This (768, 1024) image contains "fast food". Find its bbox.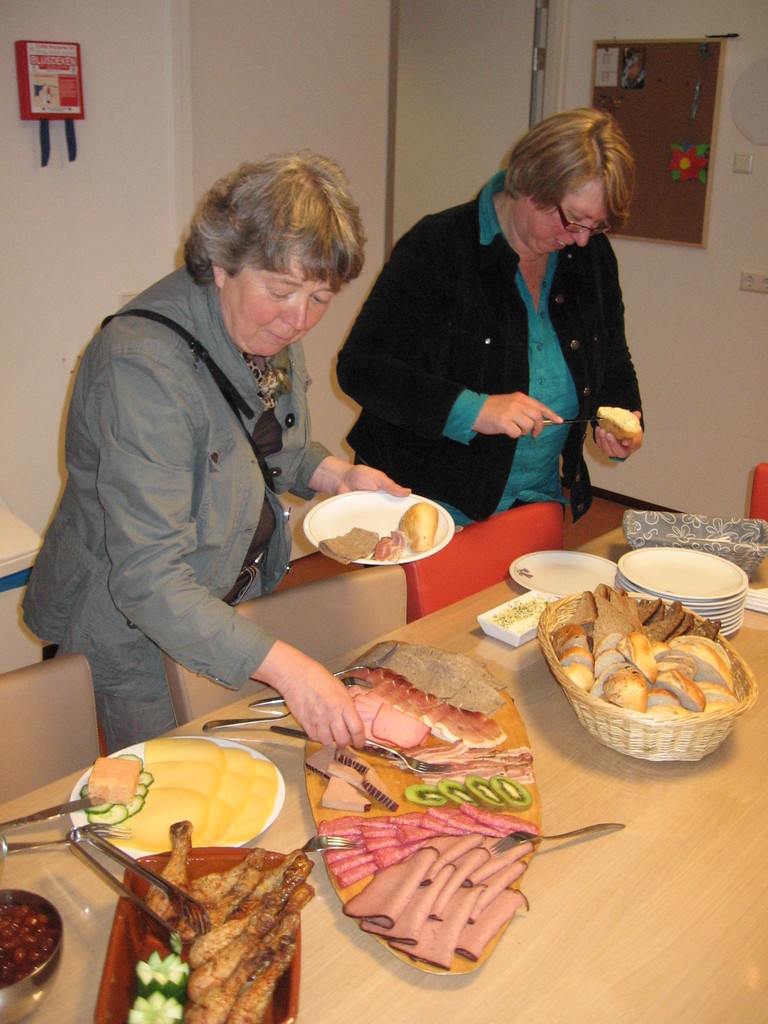
321 750 552 955.
